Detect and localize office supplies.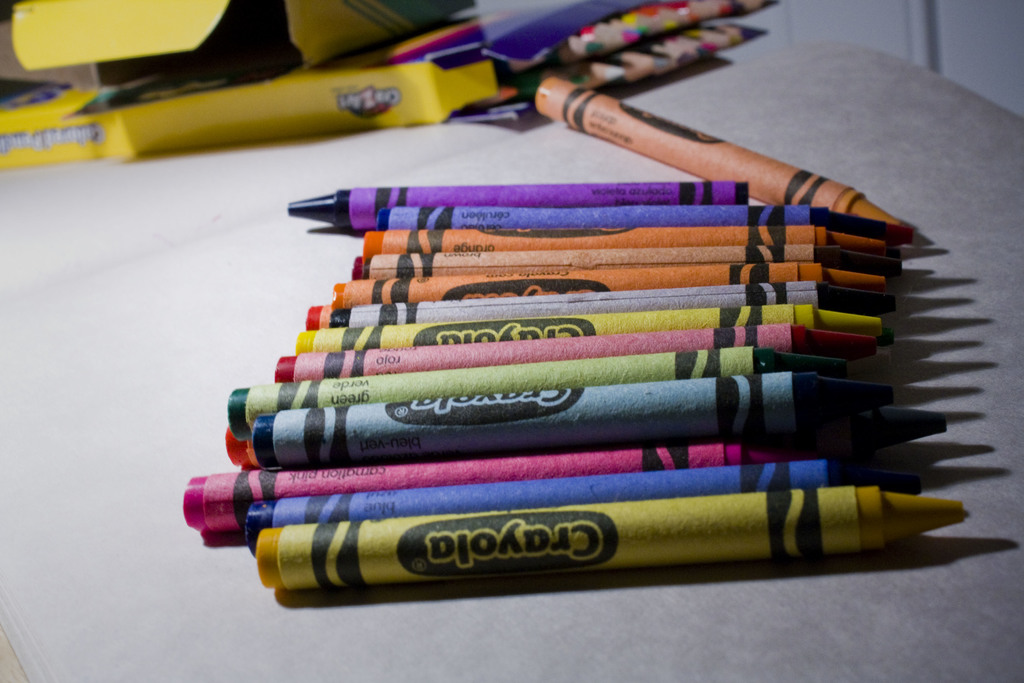
Localized at box=[357, 242, 871, 273].
